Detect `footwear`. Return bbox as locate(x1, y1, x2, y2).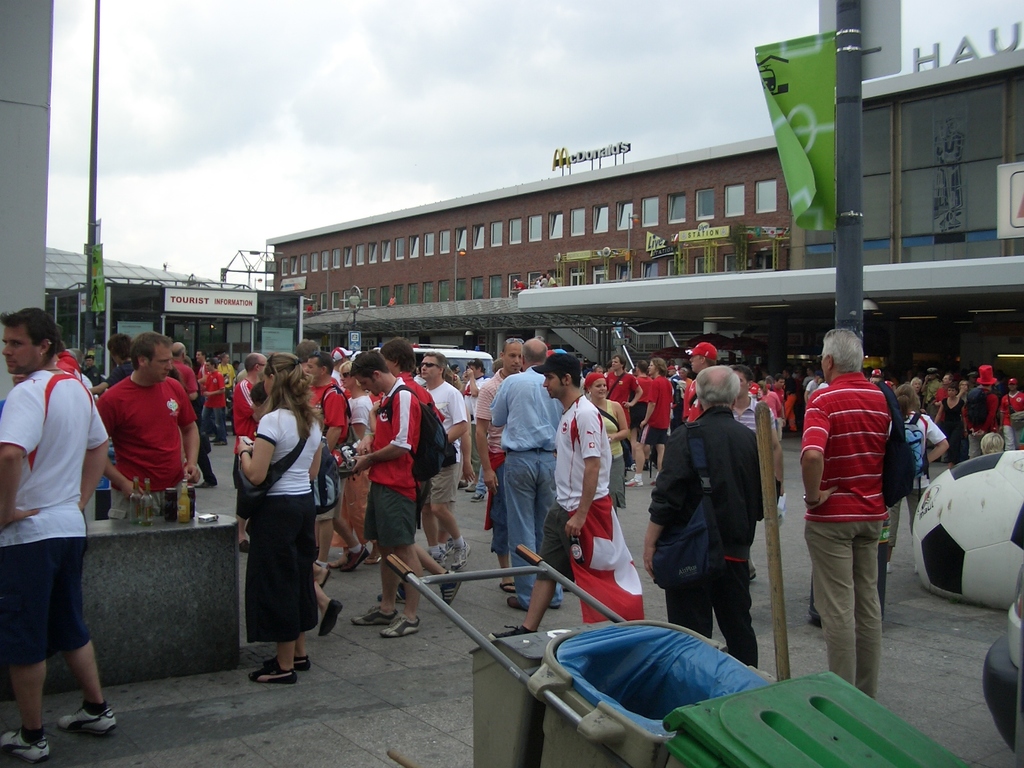
locate(0, 726, 52, 762).
